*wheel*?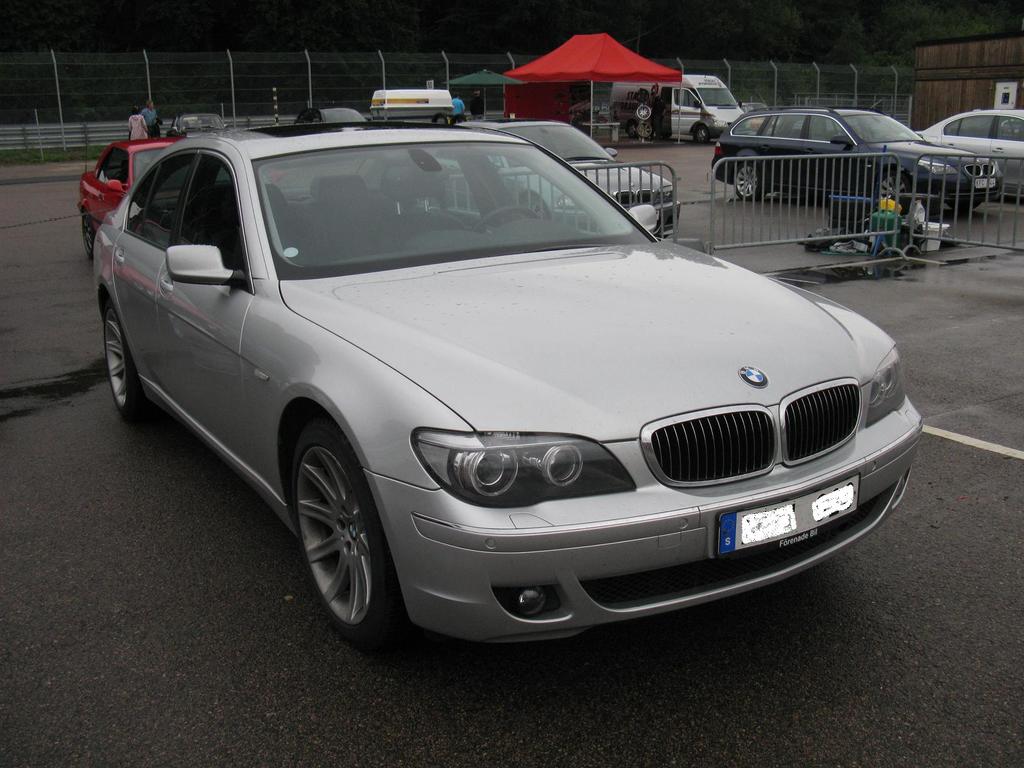
434,113,448,122
